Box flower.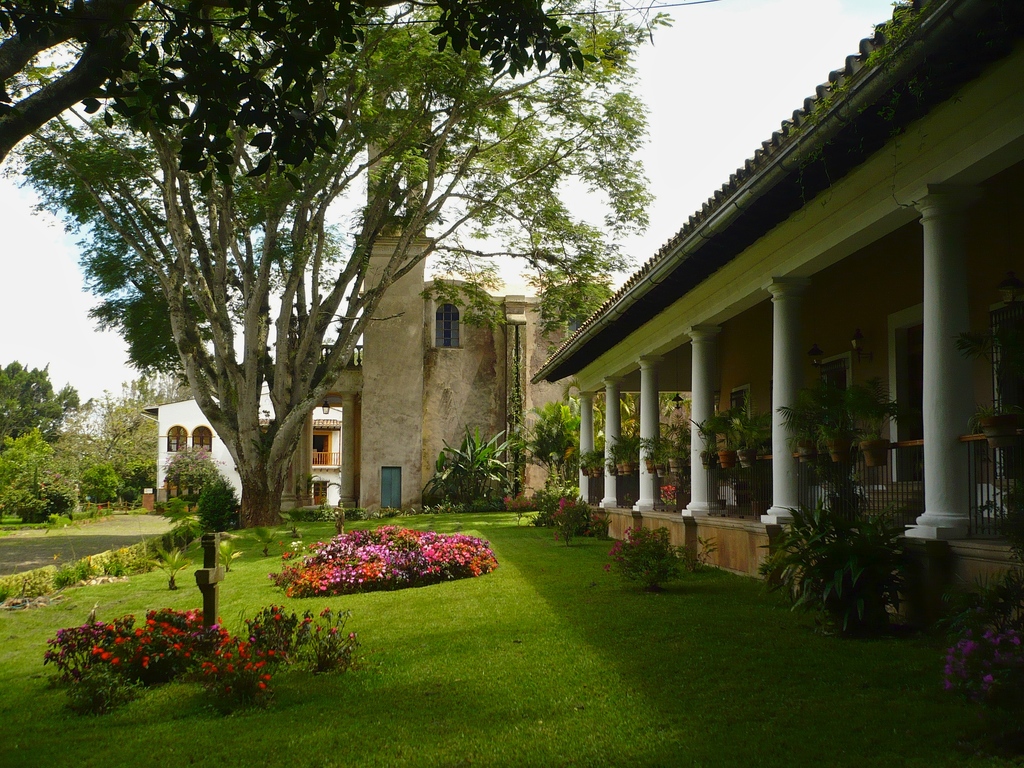
<box>526,502,531,506</box>.
